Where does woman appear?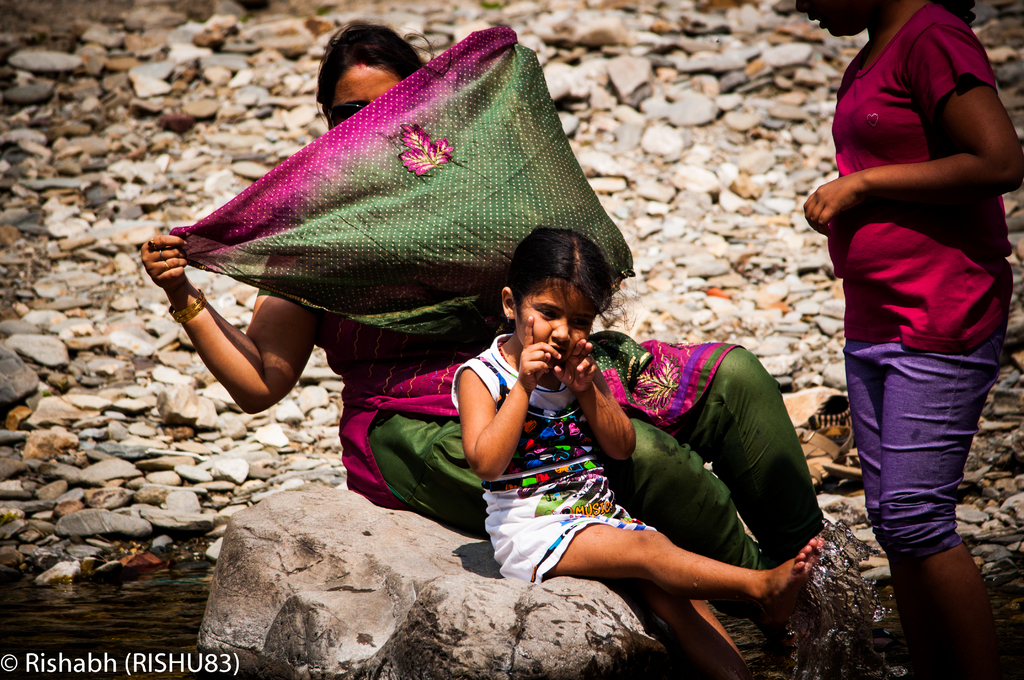
Appears at [left=135, top=17, right=817, bottom=626].
